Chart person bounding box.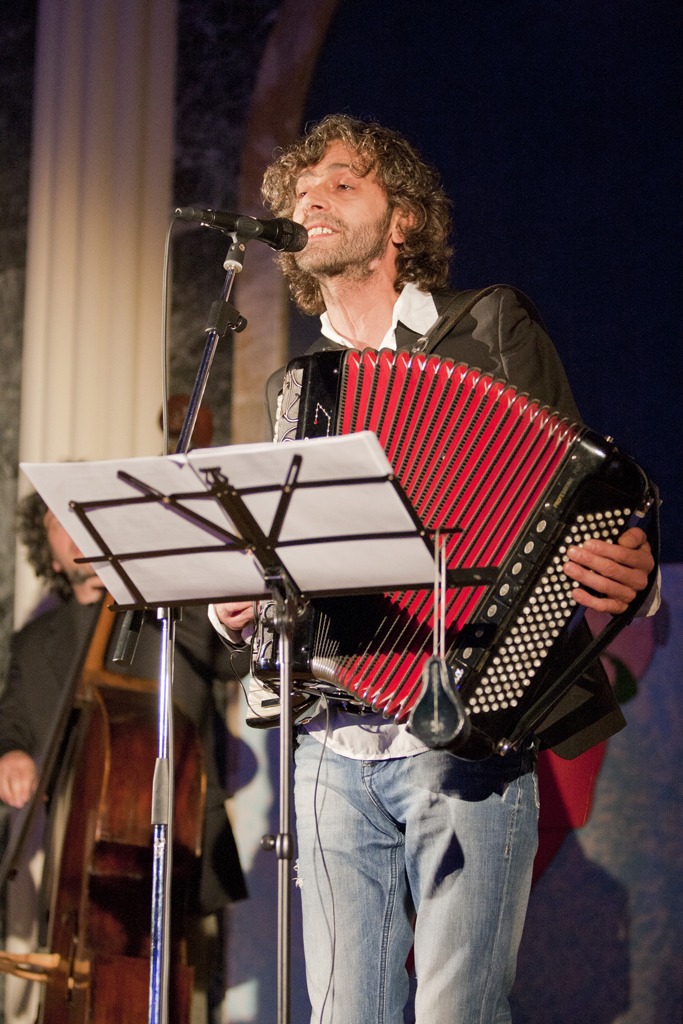
Charted: (left=213, top=101, right=653, bottom=1023).
